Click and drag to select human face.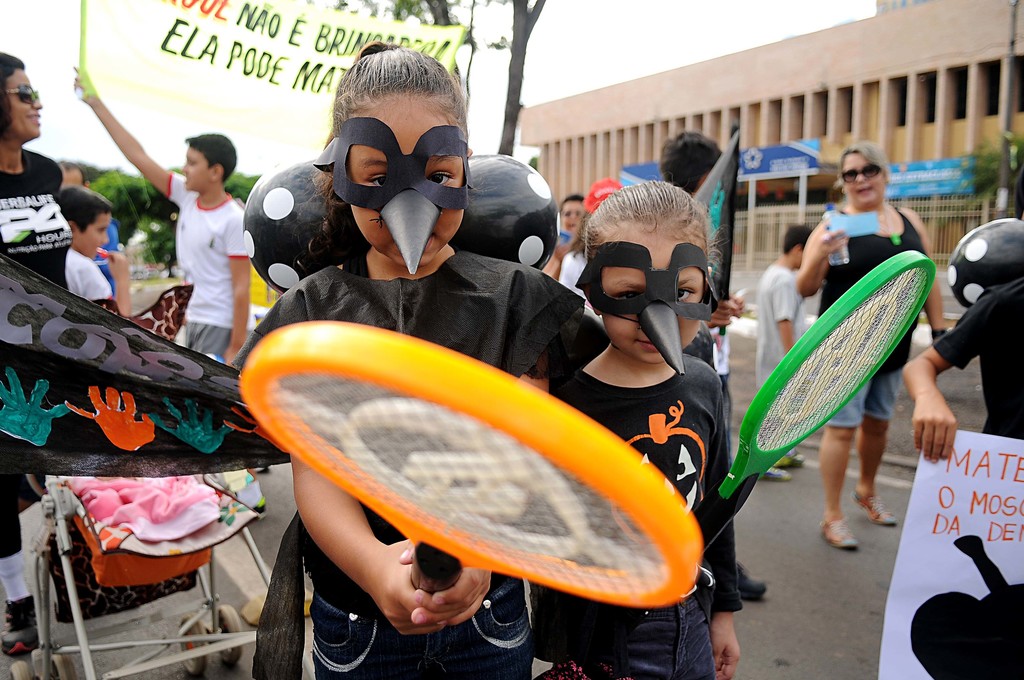
Selection: l=7, t=69, r=44, b=140.
